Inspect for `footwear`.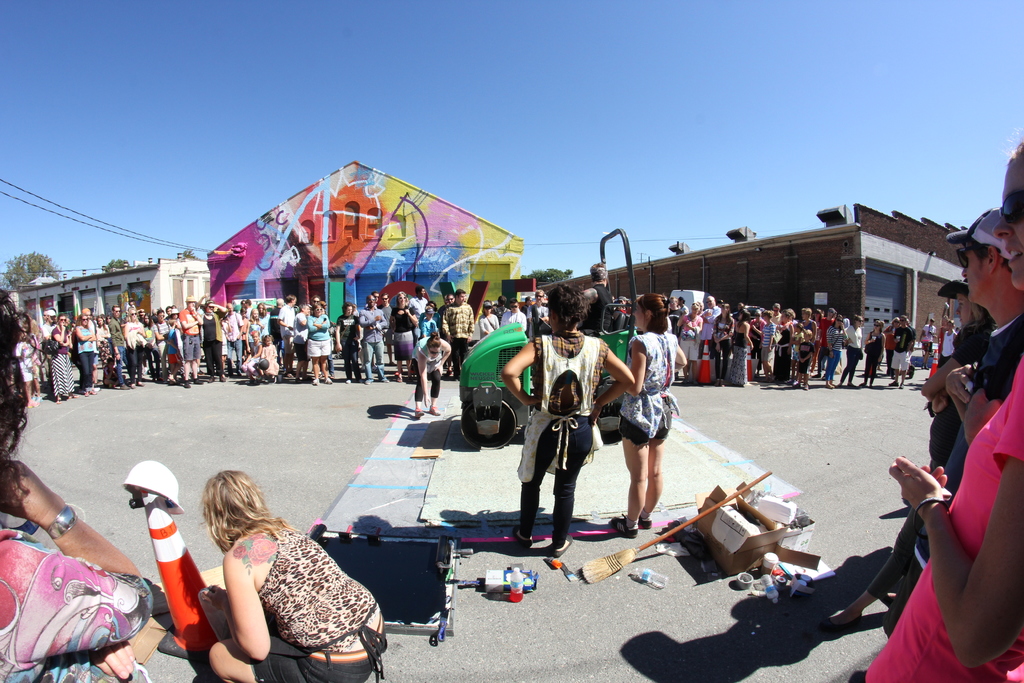
Inspection: box(90, 388, 97, 395).
